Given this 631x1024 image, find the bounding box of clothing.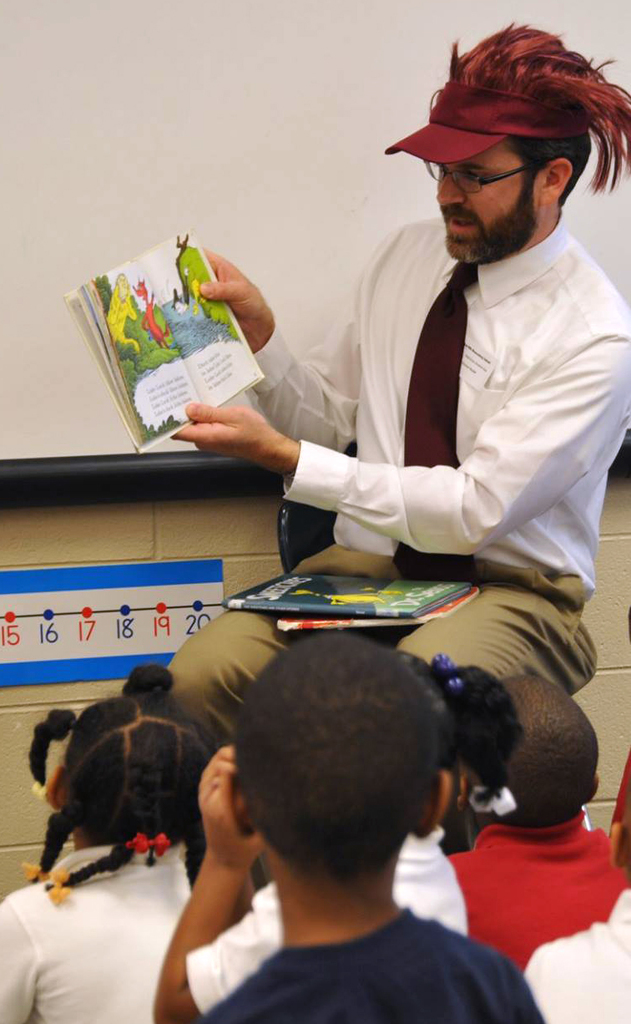
(x1=528, y1=880, x2=630, y2=1023).
